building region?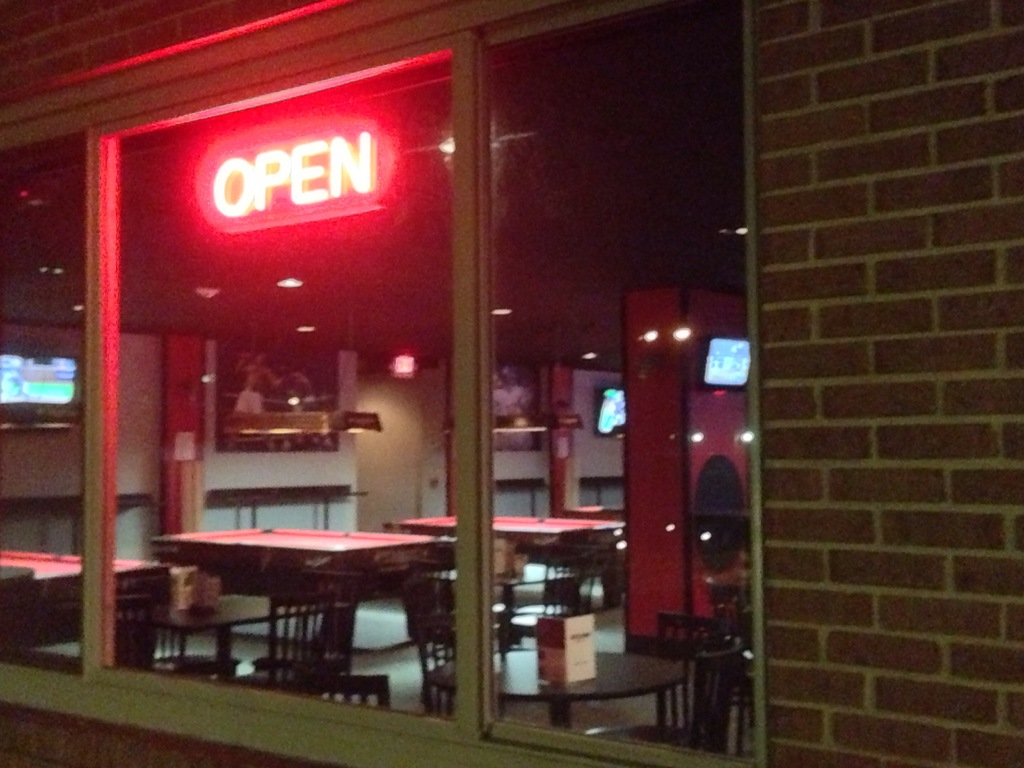
pyautogui.locateOnScreen(0, 0, 1022, 767)
